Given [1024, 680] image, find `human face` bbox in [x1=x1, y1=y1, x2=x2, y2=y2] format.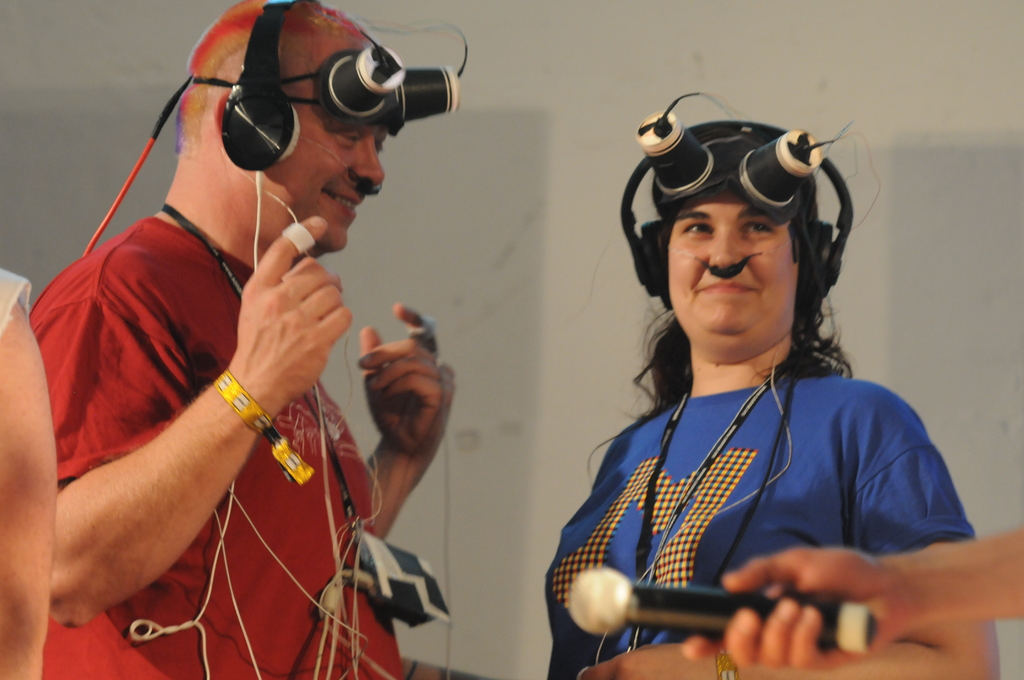
[x1=668, y1=190, x2=797, y2=361].
